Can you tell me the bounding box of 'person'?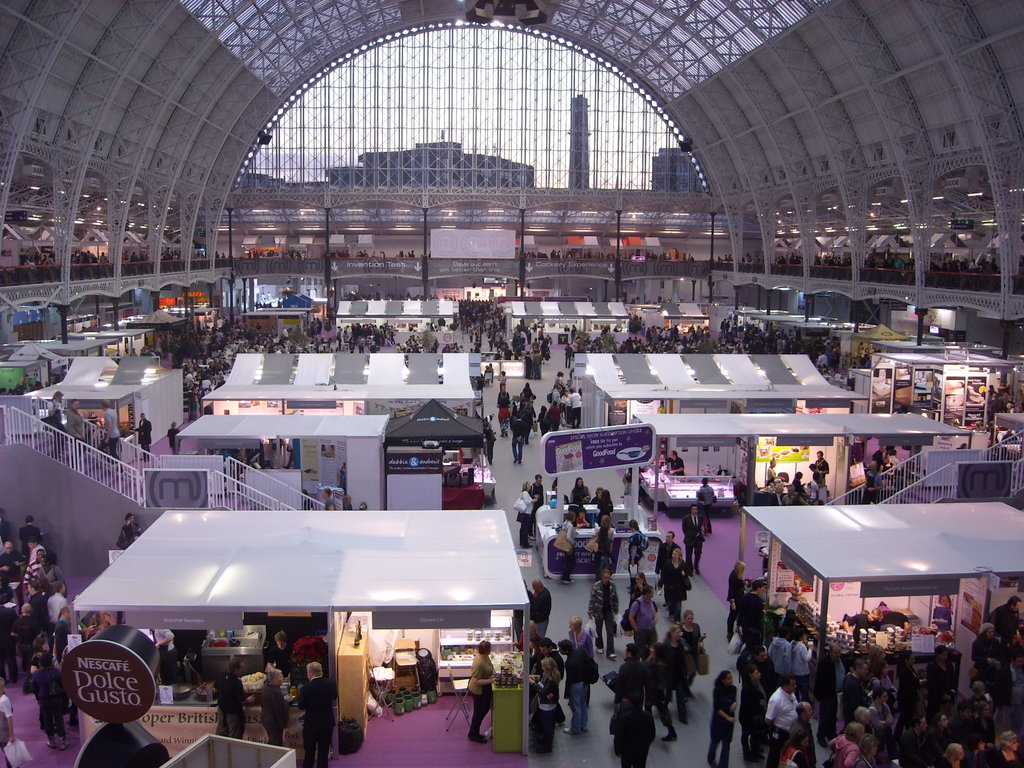
<region>522, 349, 534, 379</region>.
